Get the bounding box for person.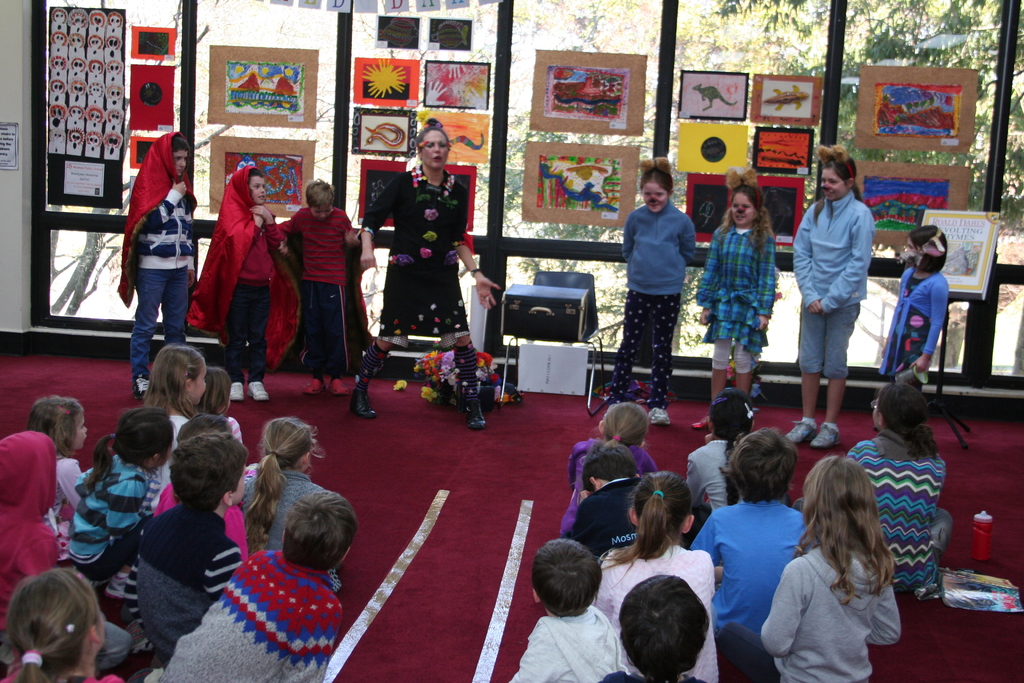
BBox(696, 169, 775, 430).
